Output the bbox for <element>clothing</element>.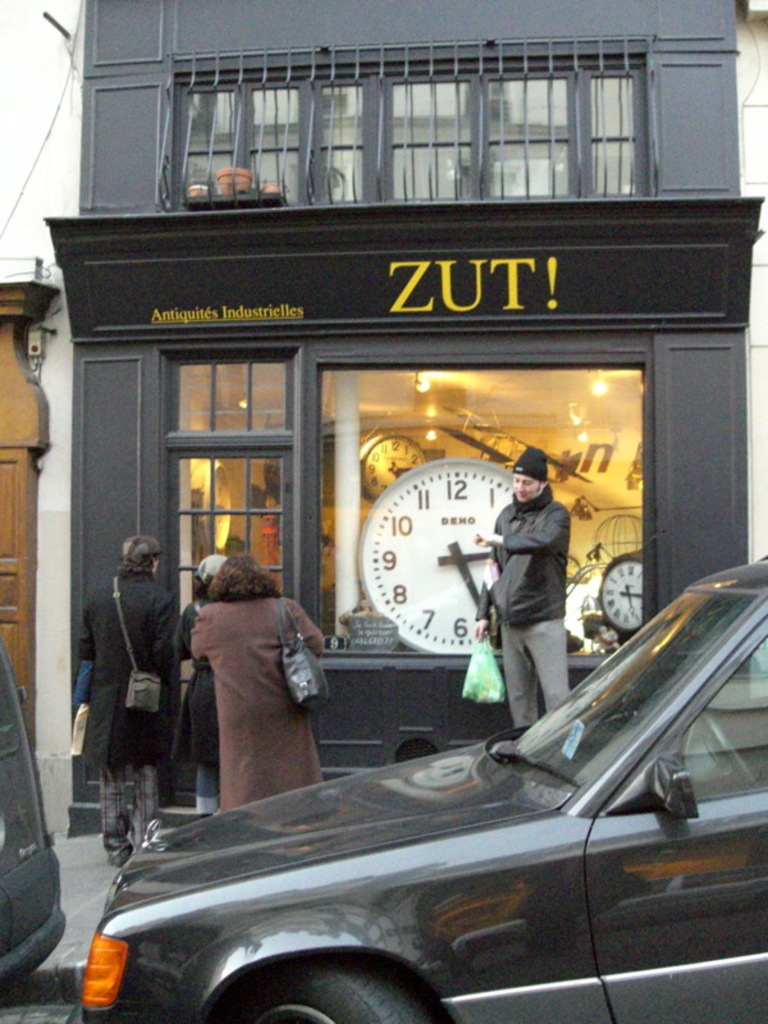
(79, 524, 177, 815).
